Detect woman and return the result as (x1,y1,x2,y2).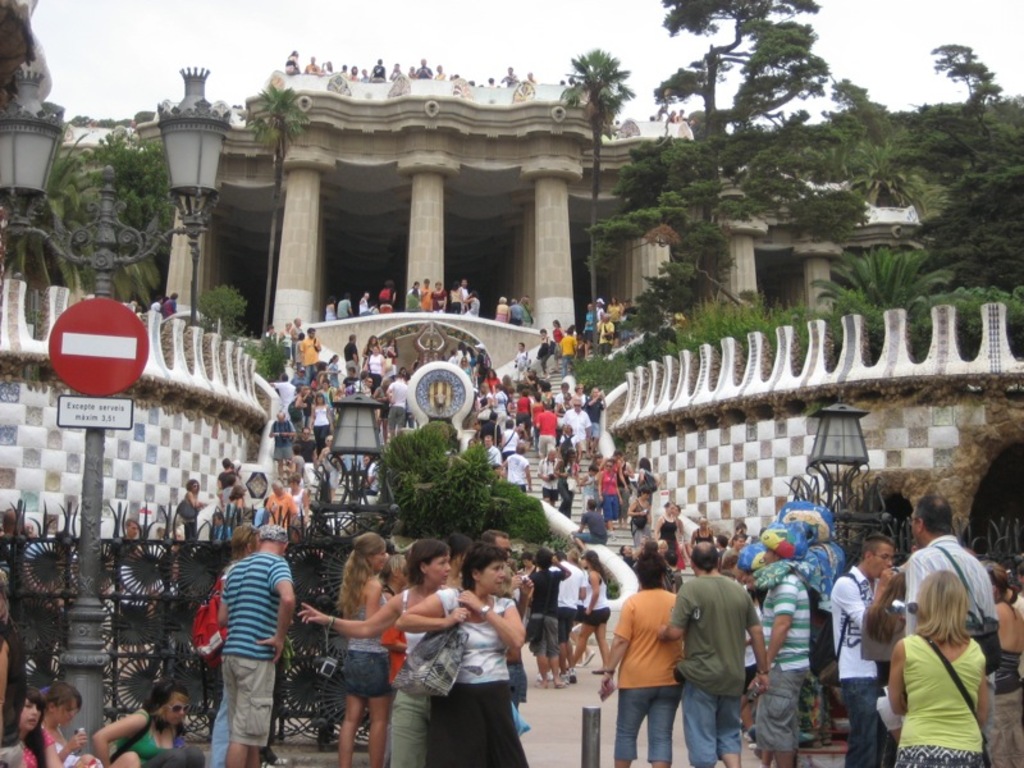
(296,539,471,767).
